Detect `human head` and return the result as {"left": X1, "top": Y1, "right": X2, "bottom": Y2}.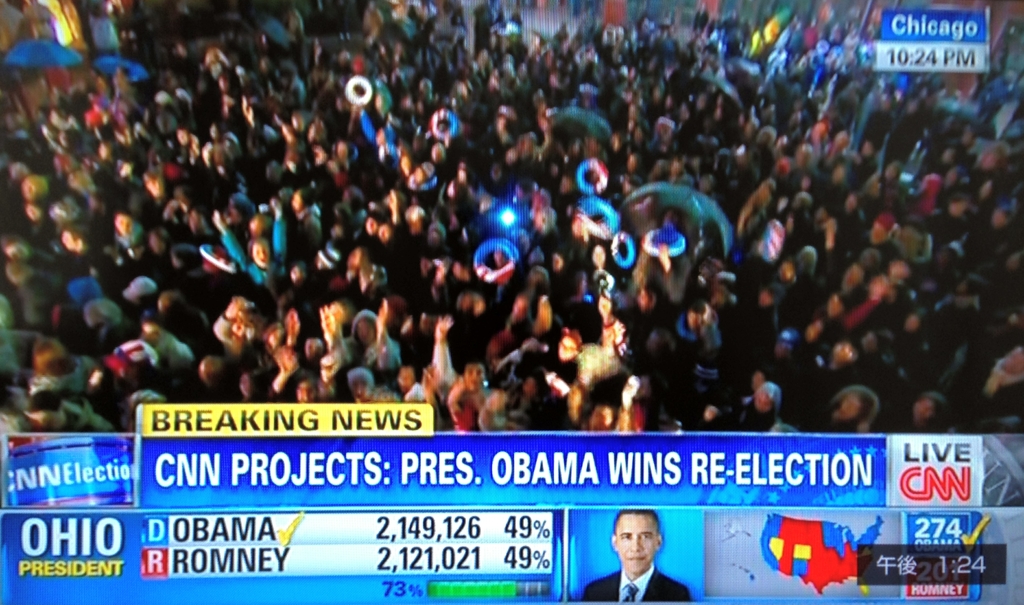
{"left": 589, "top": 402, "right": 615, "bottom": 430}.
